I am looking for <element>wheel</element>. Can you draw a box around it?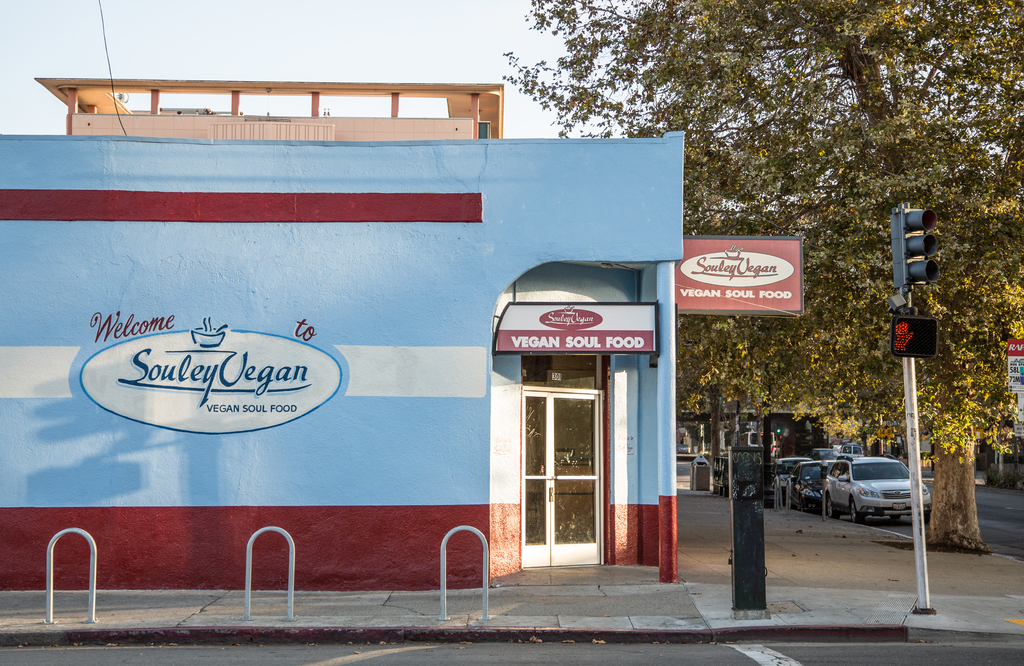
Sure, the bounding box is bbox=(824, 491, 840, 521).
